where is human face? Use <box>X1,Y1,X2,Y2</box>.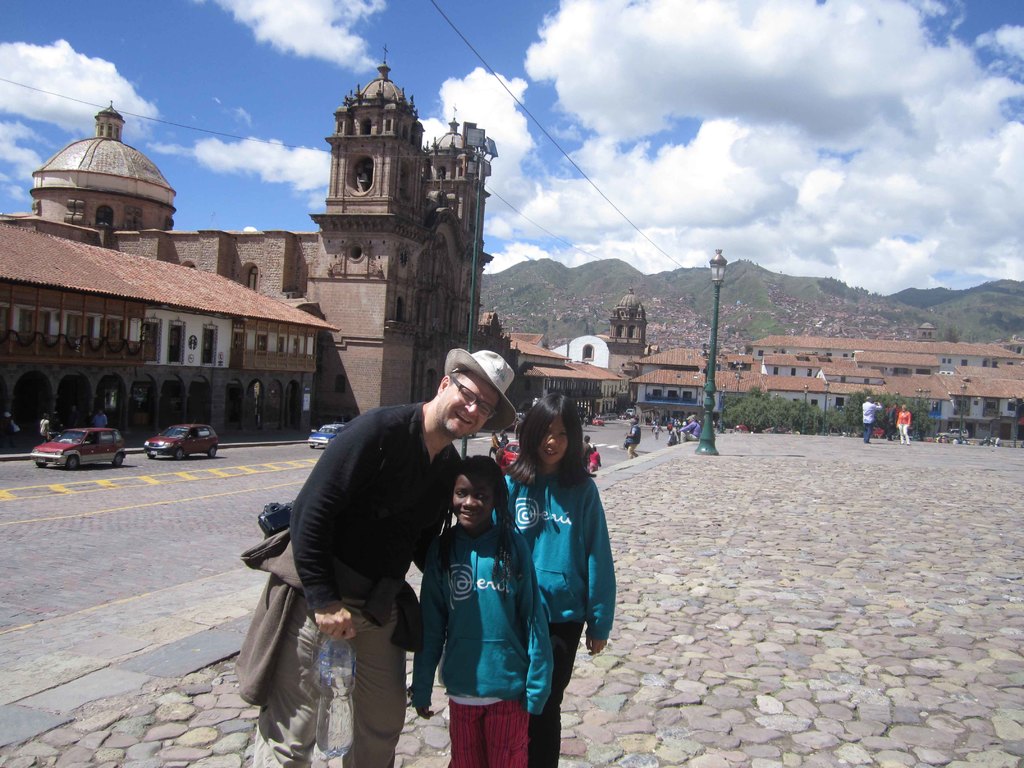
<box>438,369,499,440</box>.
